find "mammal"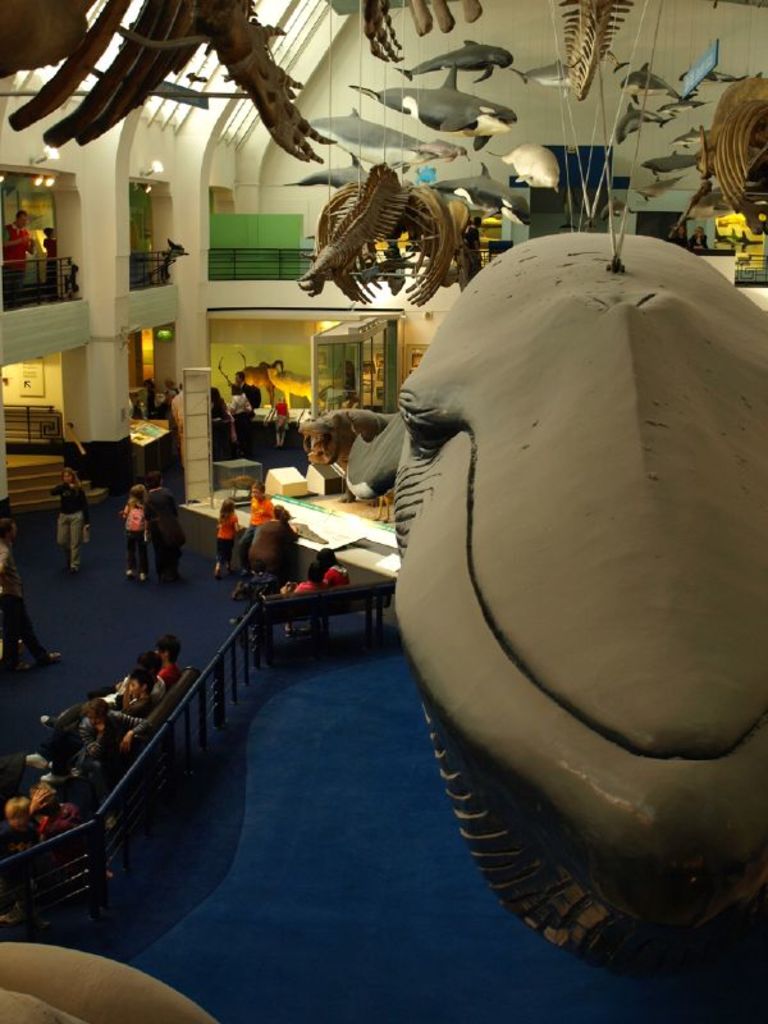
<box>138,470,189,585</box>
